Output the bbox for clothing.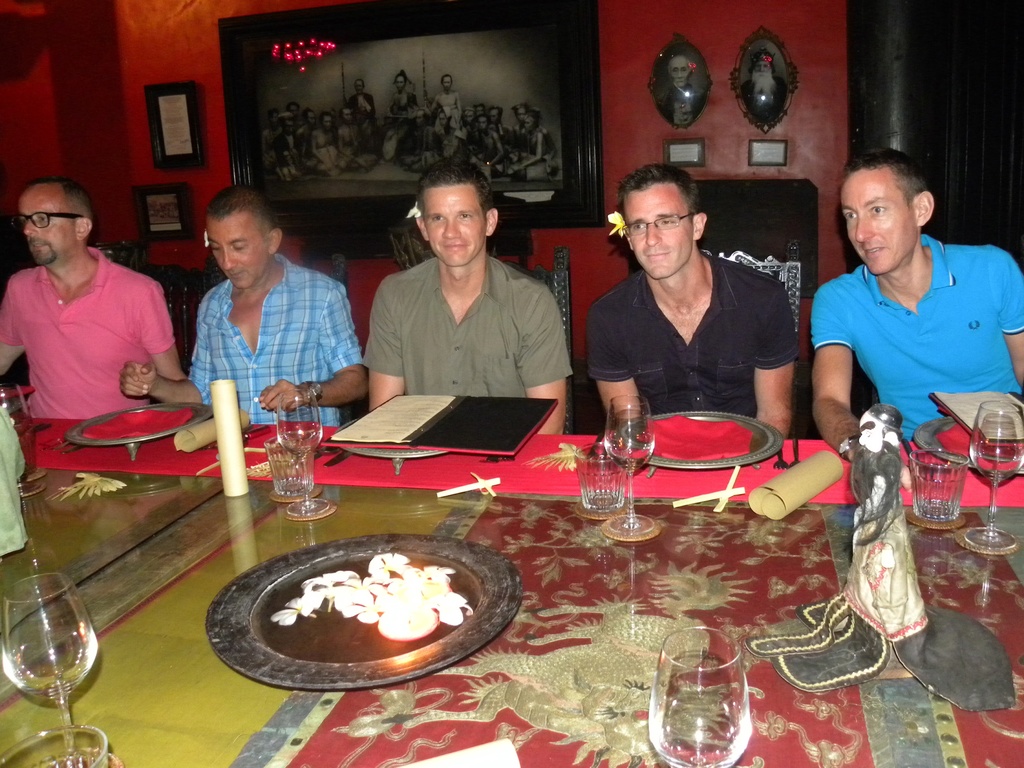
{"left": 186, "top": 253, "right": 362, "bottom": 428}.
